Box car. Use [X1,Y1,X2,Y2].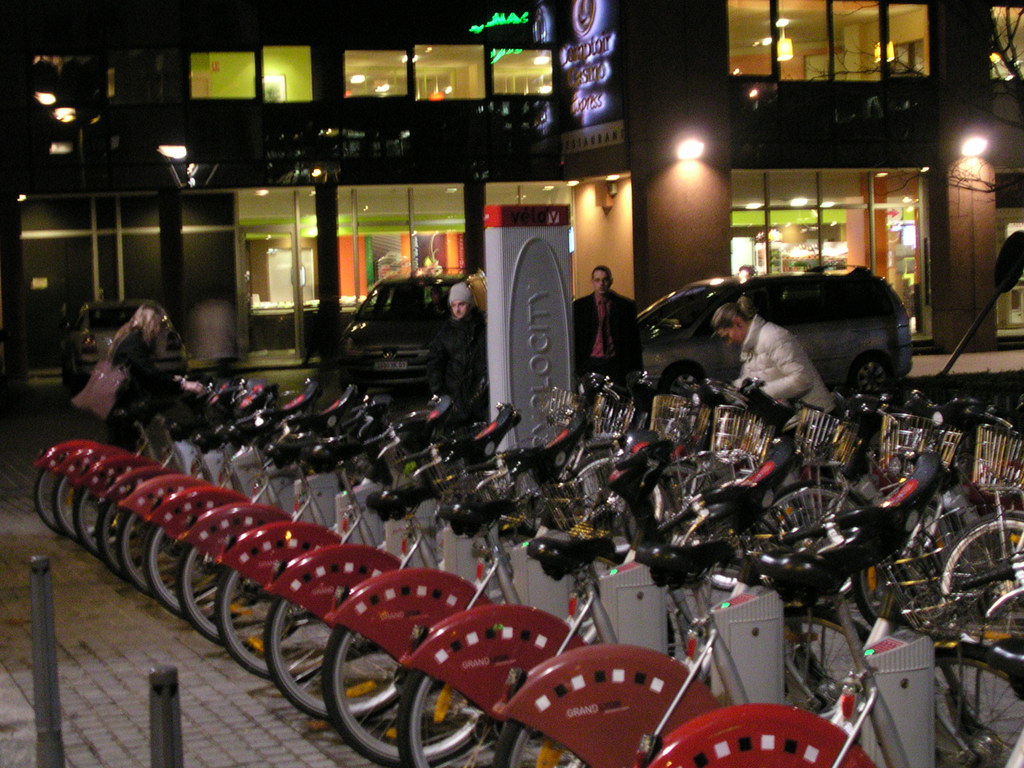
[638,262,913,405].
